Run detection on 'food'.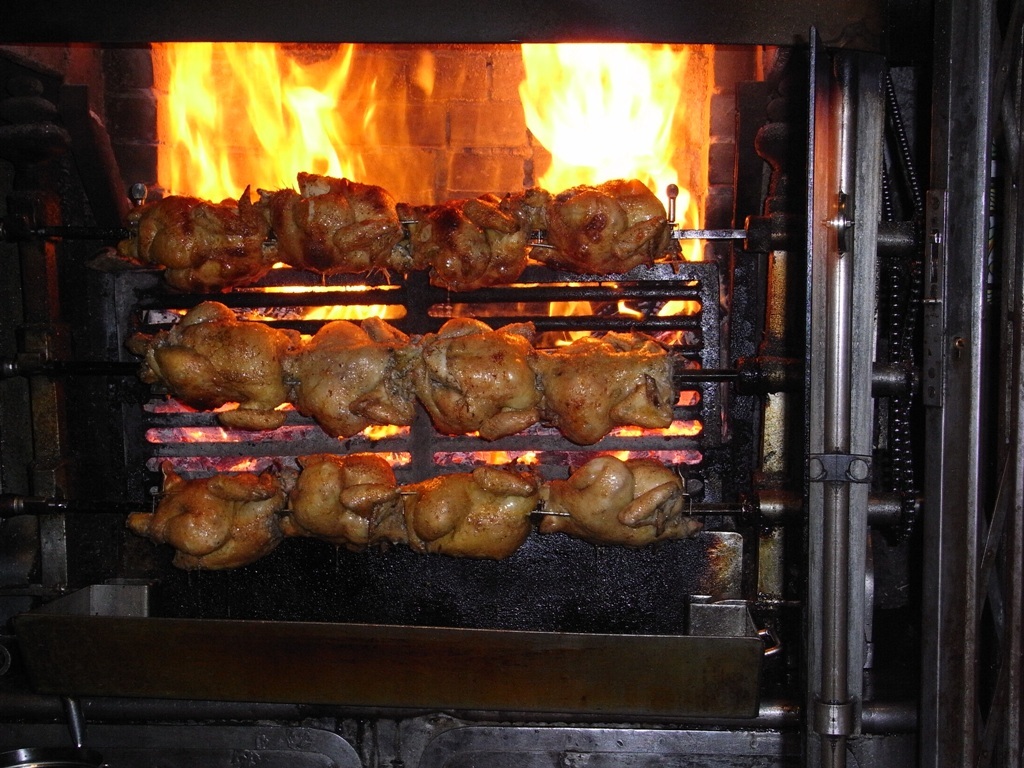
Result: [149, 300, 304, 428].
